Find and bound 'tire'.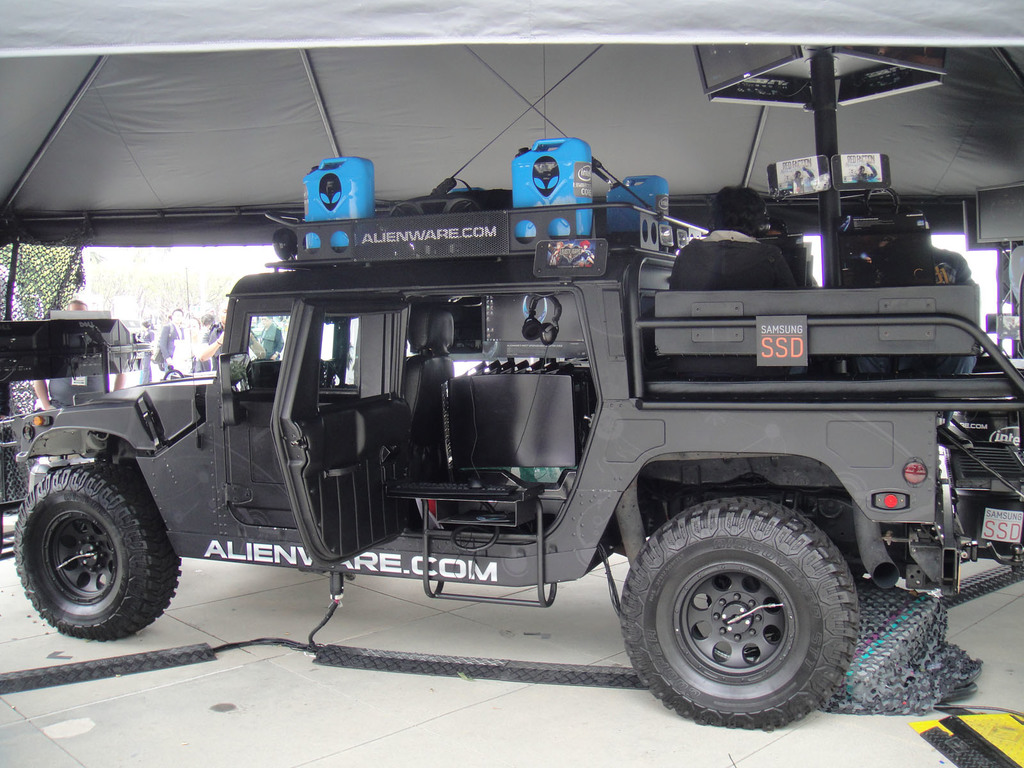
Bound: box=[620, 497, 858, 729].
